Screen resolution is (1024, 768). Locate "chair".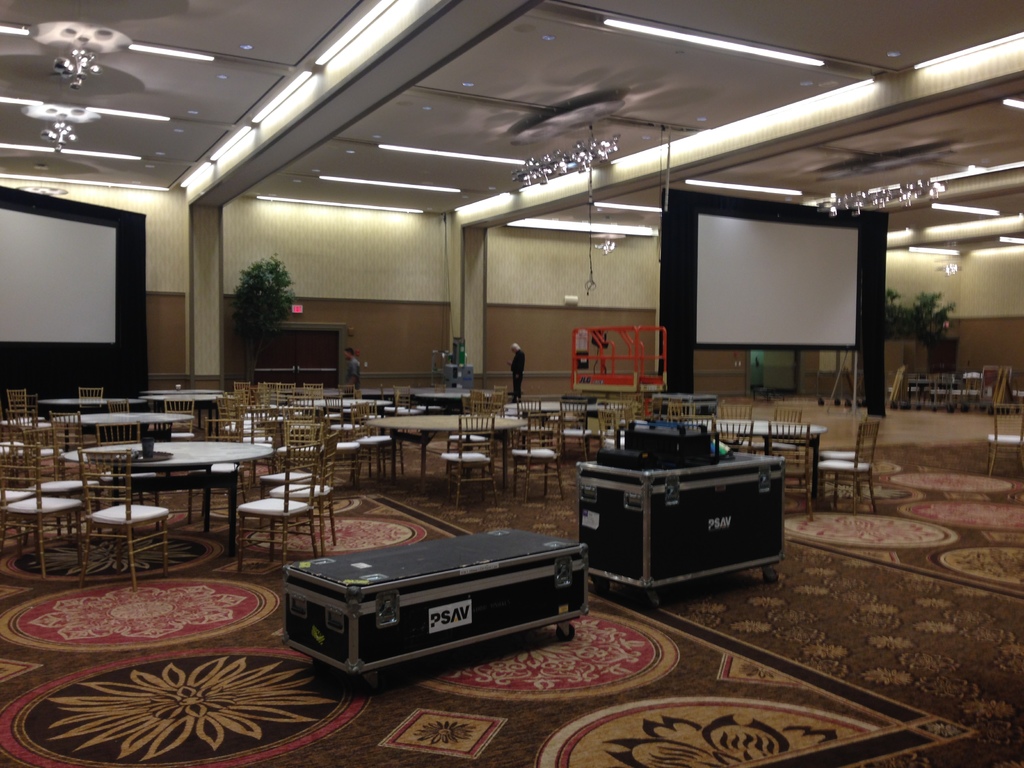
0 438 80 579.
